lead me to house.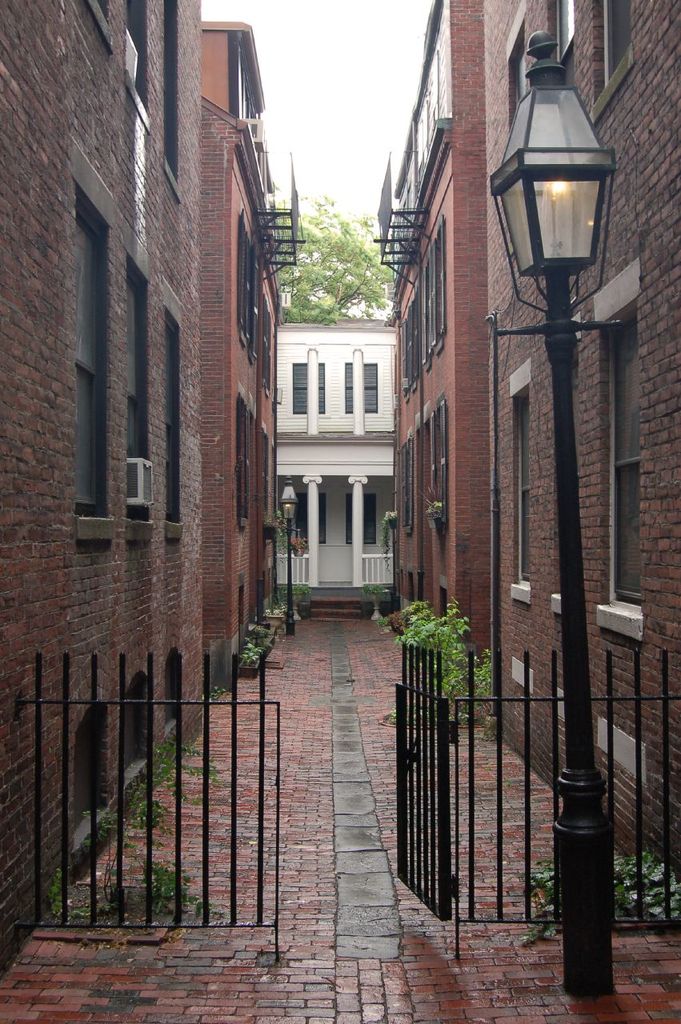
Lead to [x1=285, y1=306, x2=410, y2=626].
